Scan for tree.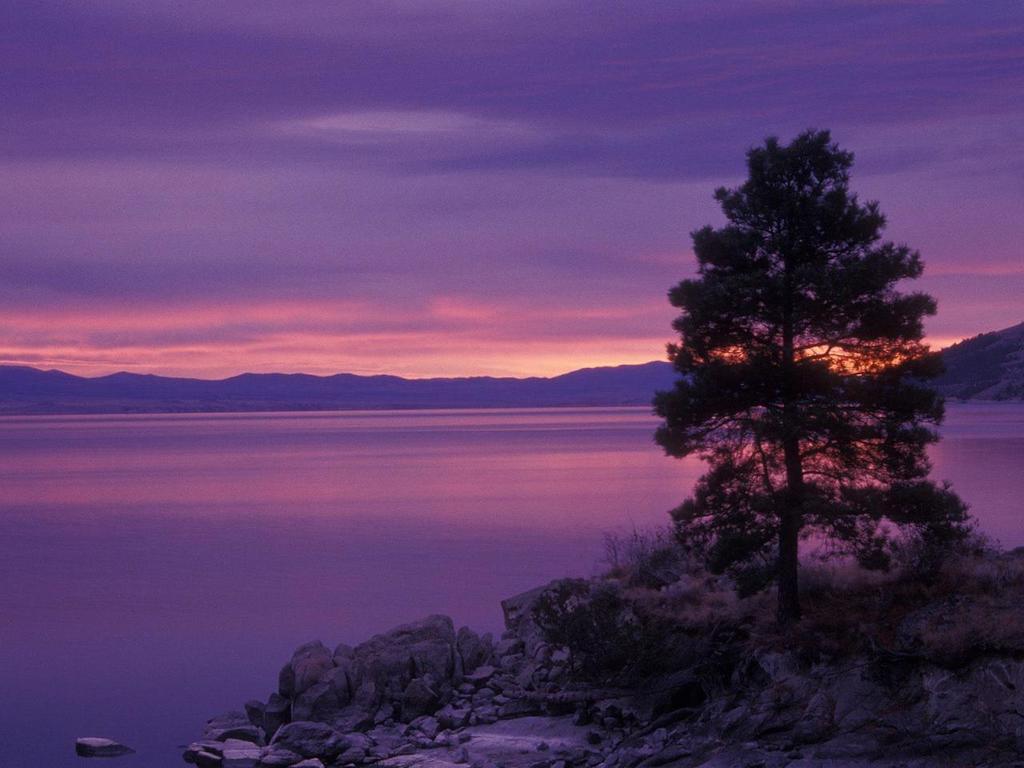
Scan result: locate(641, 110, 963, 642).
